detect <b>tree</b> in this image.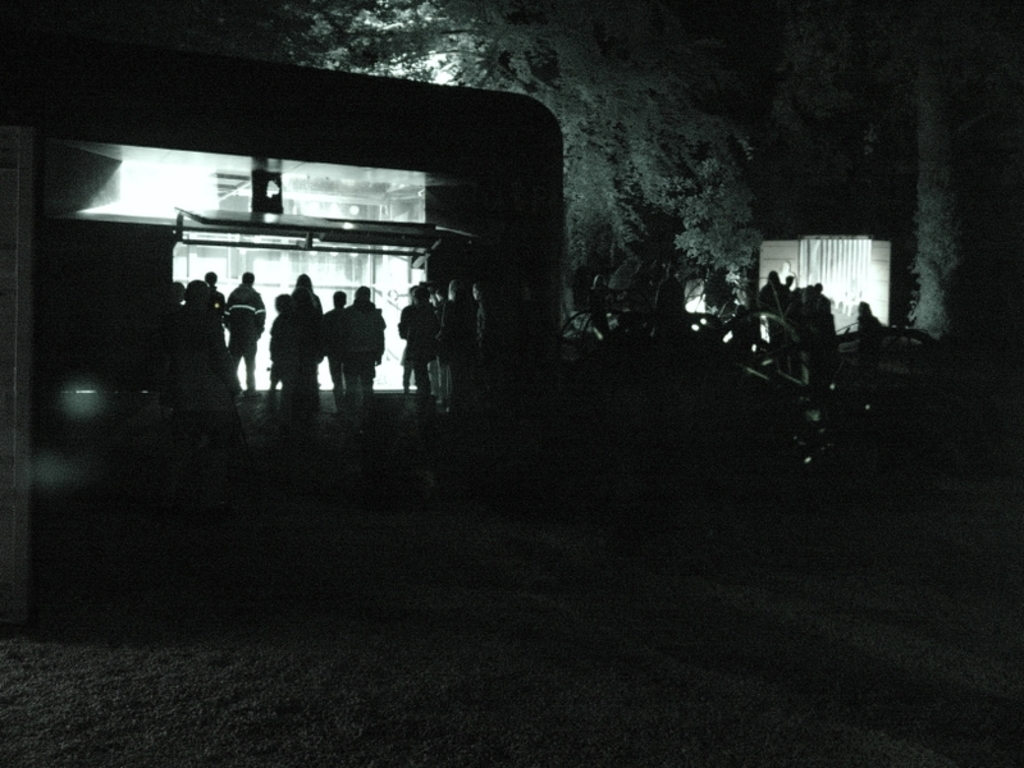
Detection: <box>157,0,1023,344</box>.
